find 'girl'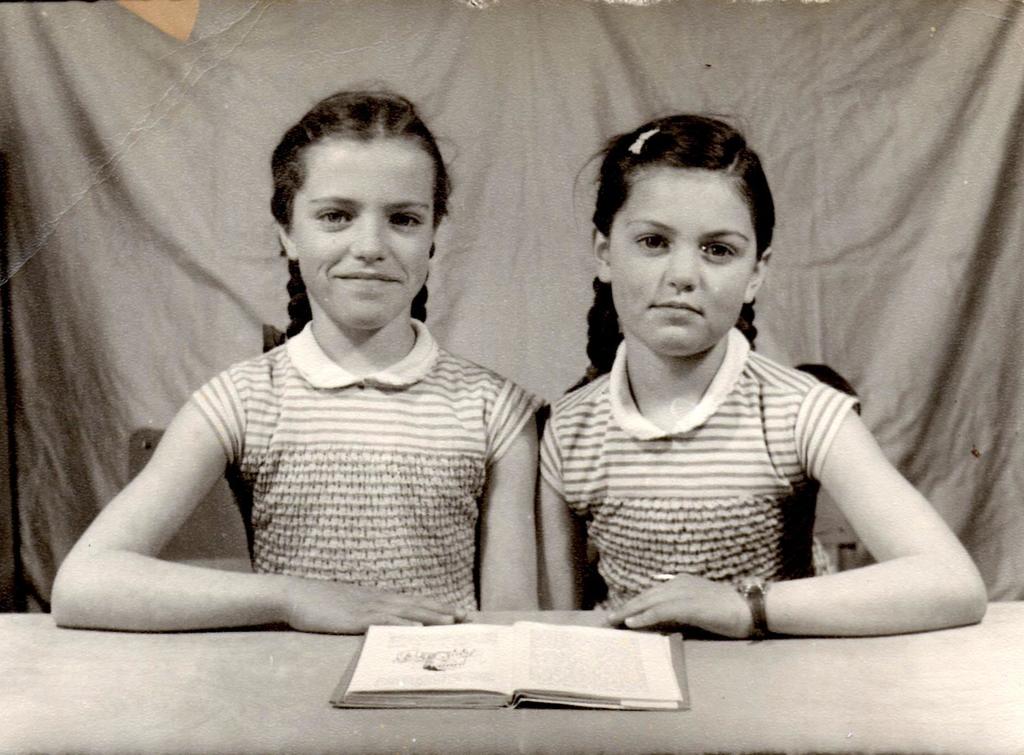
crop(44, 78, 543, 637)
